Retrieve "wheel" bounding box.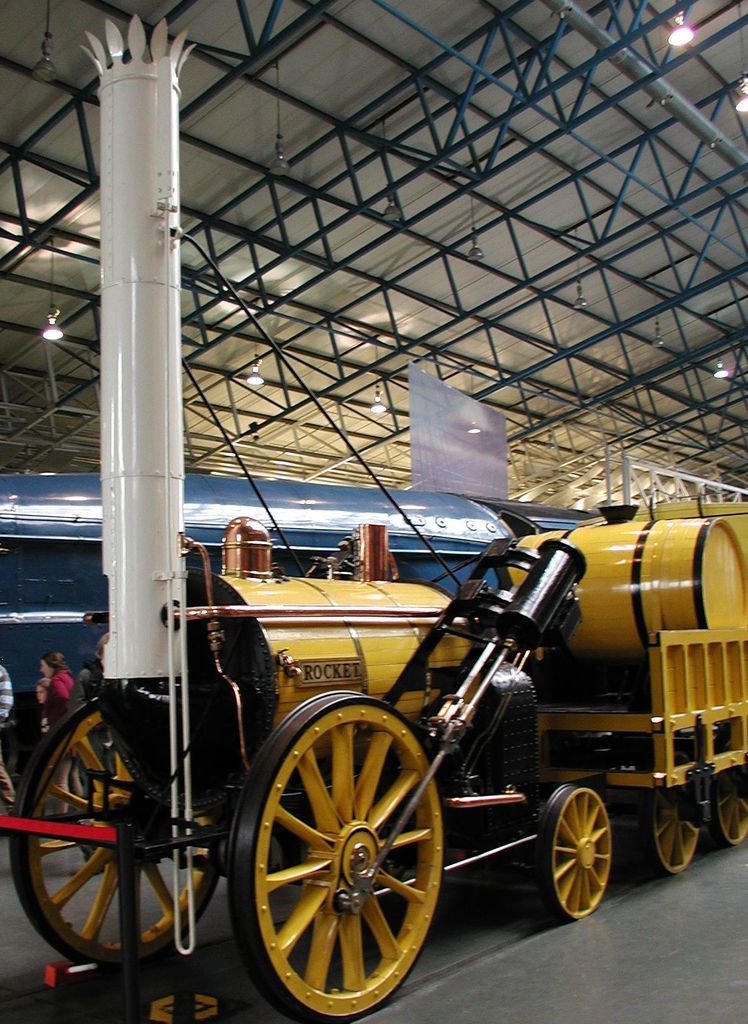
Bounding box: (left=652, top=749, right=704, bottom=873).
